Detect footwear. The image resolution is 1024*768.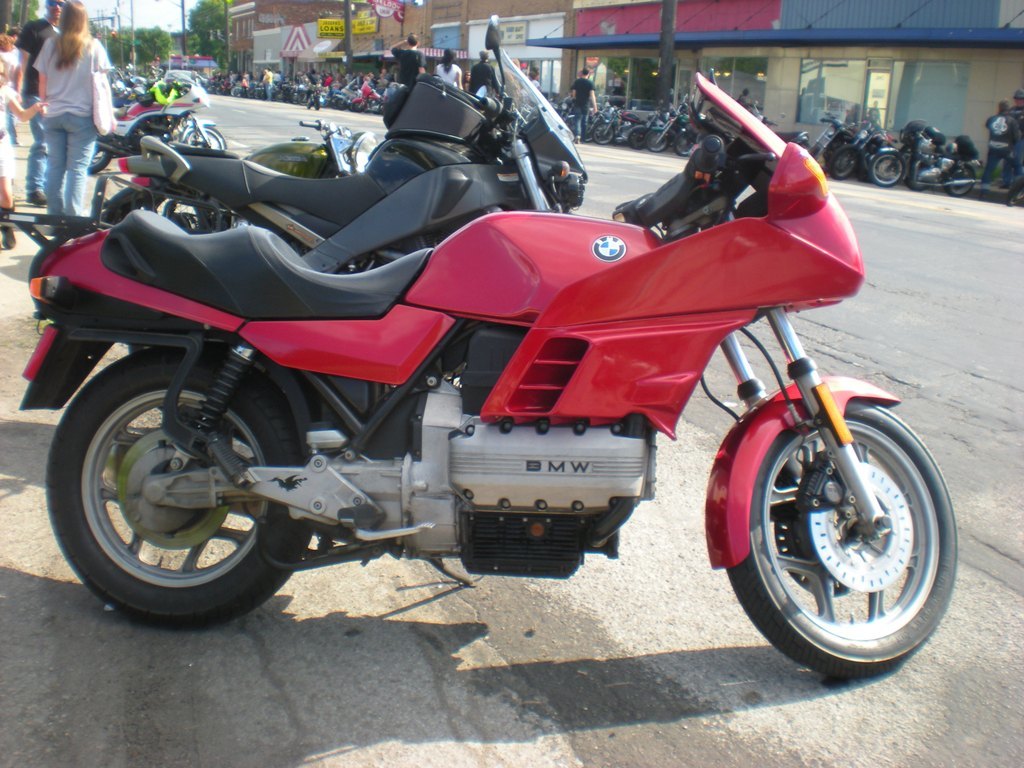
x1=0, y1=227, x2=17, y2=251.
